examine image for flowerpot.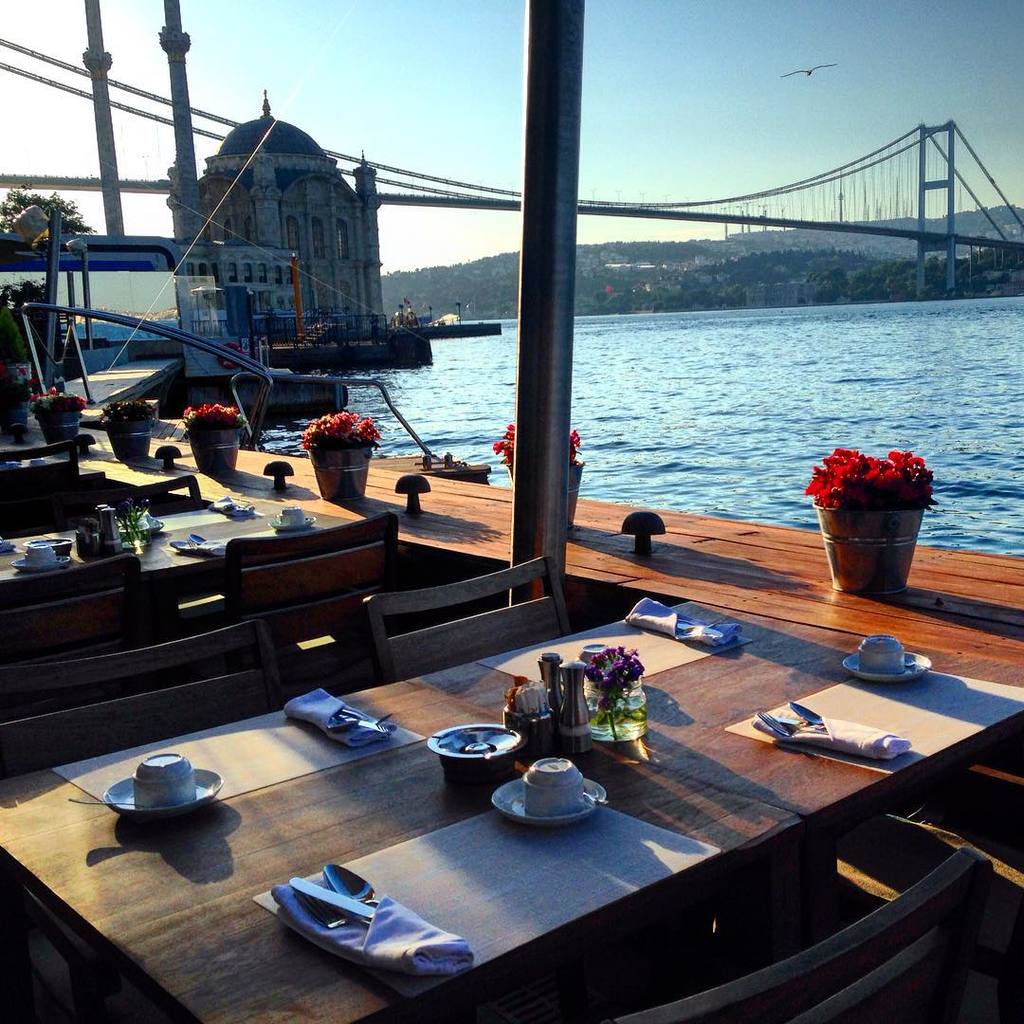
Examination result: [x1=30, y1=409, x2=76, y2=453].
